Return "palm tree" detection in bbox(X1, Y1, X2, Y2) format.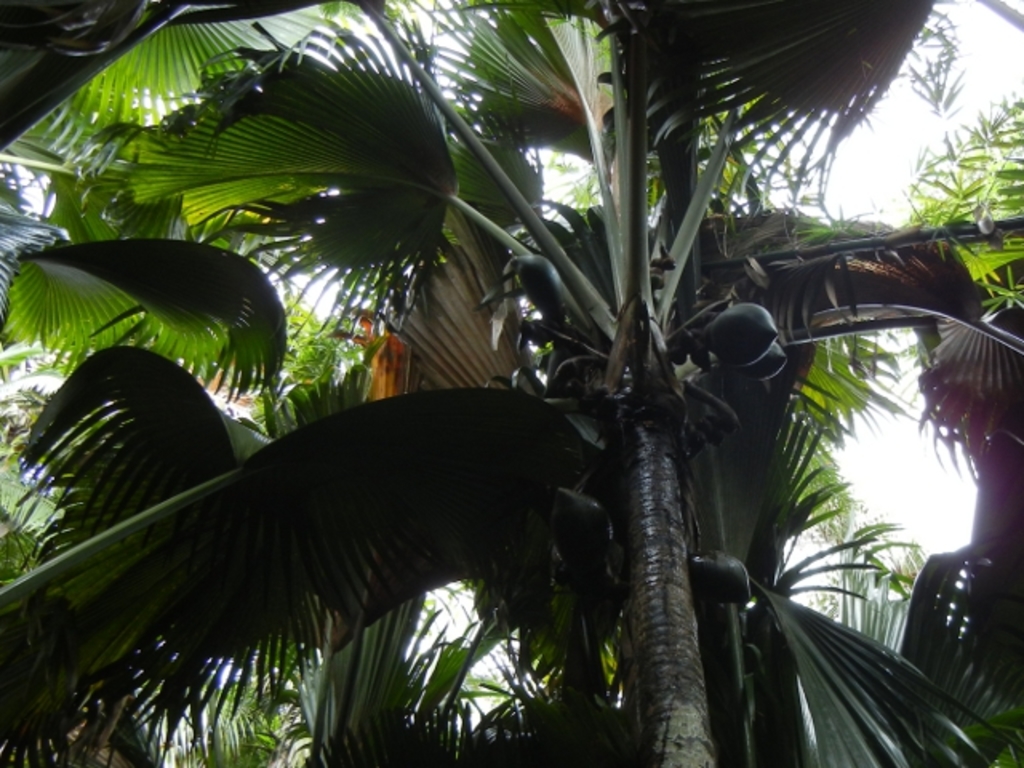
bbox(466, 157, 840, 536).
